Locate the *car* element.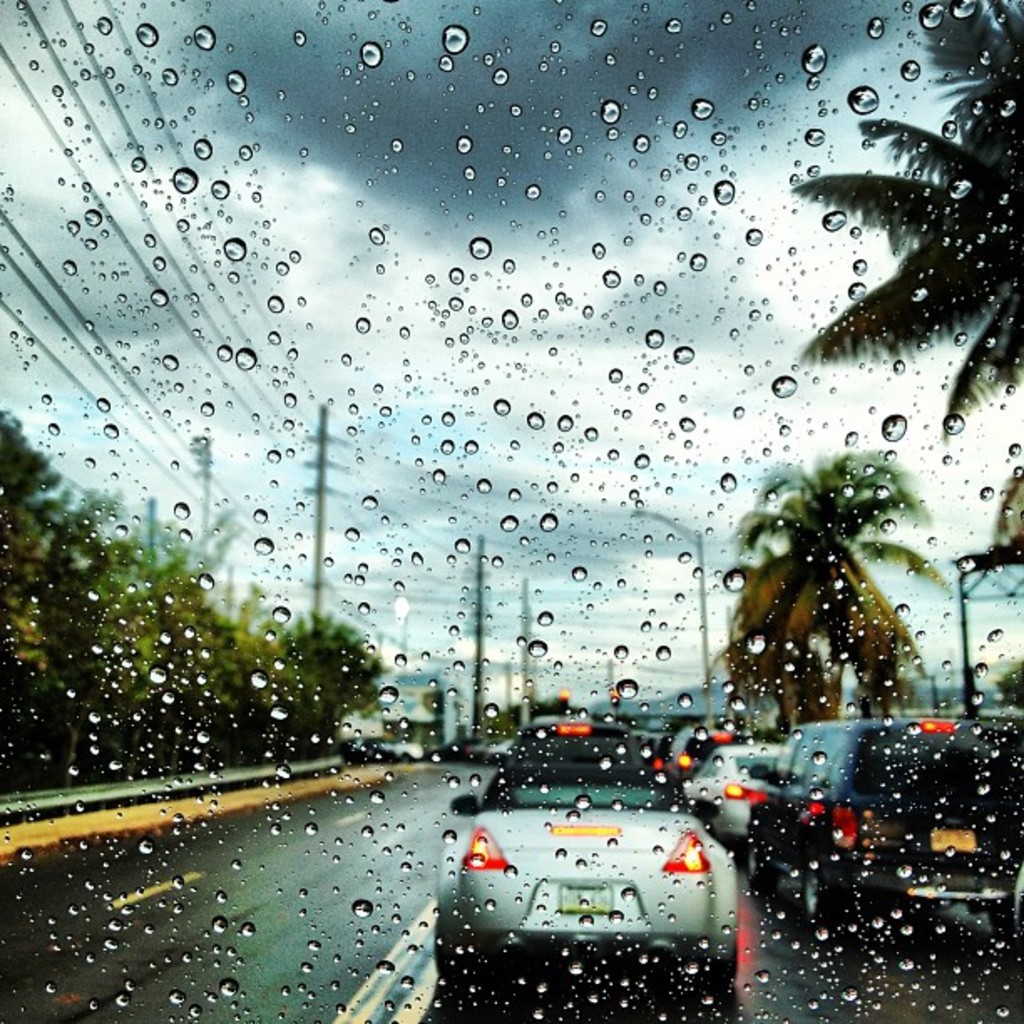
Element bbox: 703/730/793/827.
